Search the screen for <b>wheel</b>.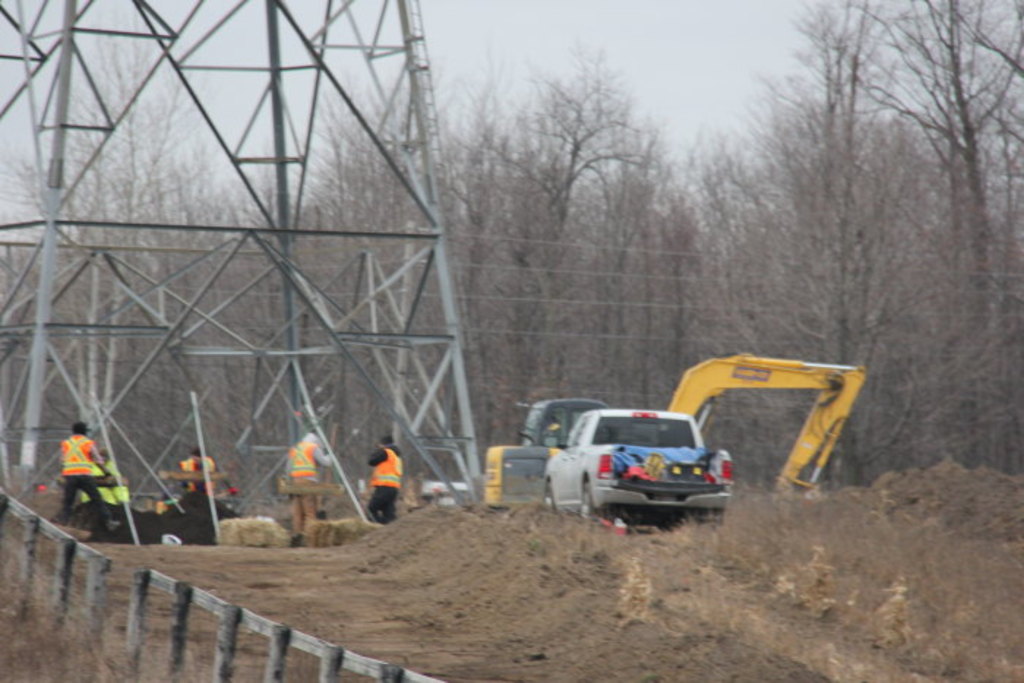
Found at x1=543, y1=484, x2=565, y2=512.
